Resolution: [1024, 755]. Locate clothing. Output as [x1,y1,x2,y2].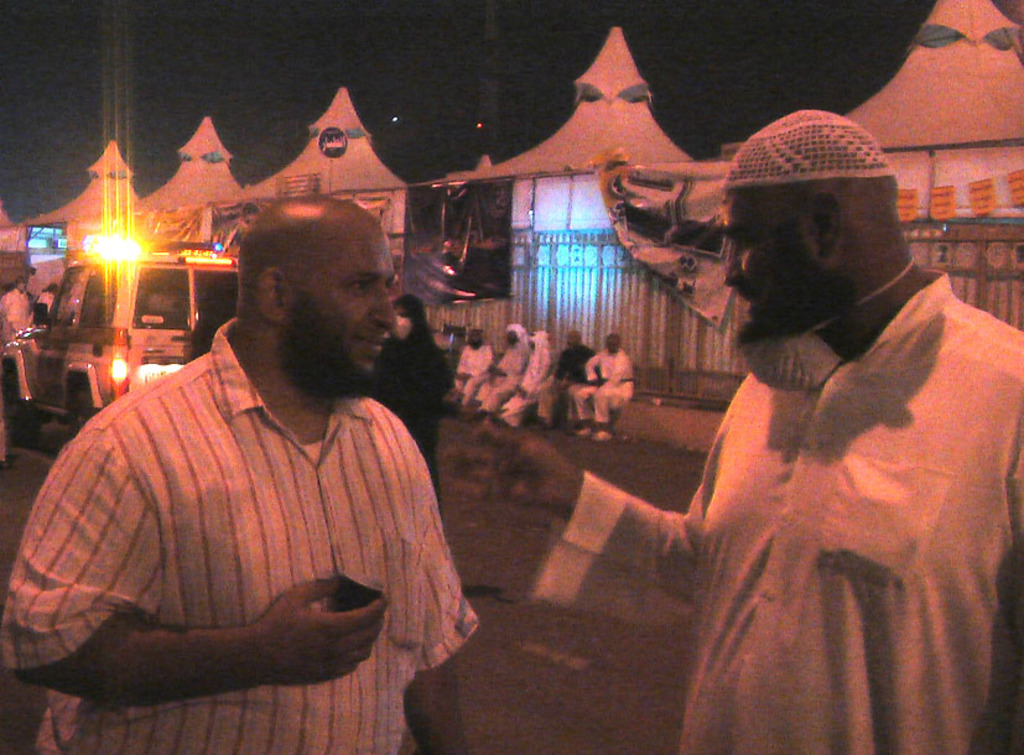
[0,283,38,352].
